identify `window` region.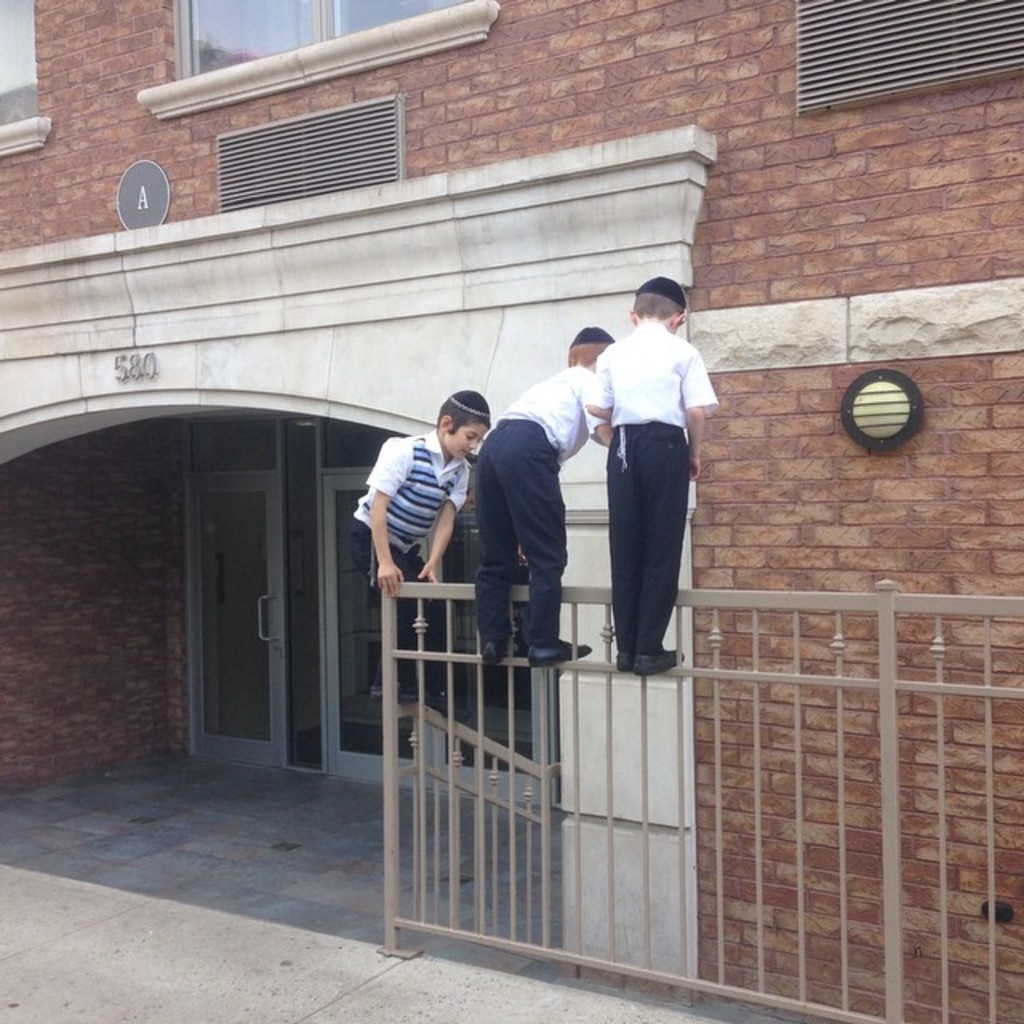
Region: crop(0, 0, 50, 139).
